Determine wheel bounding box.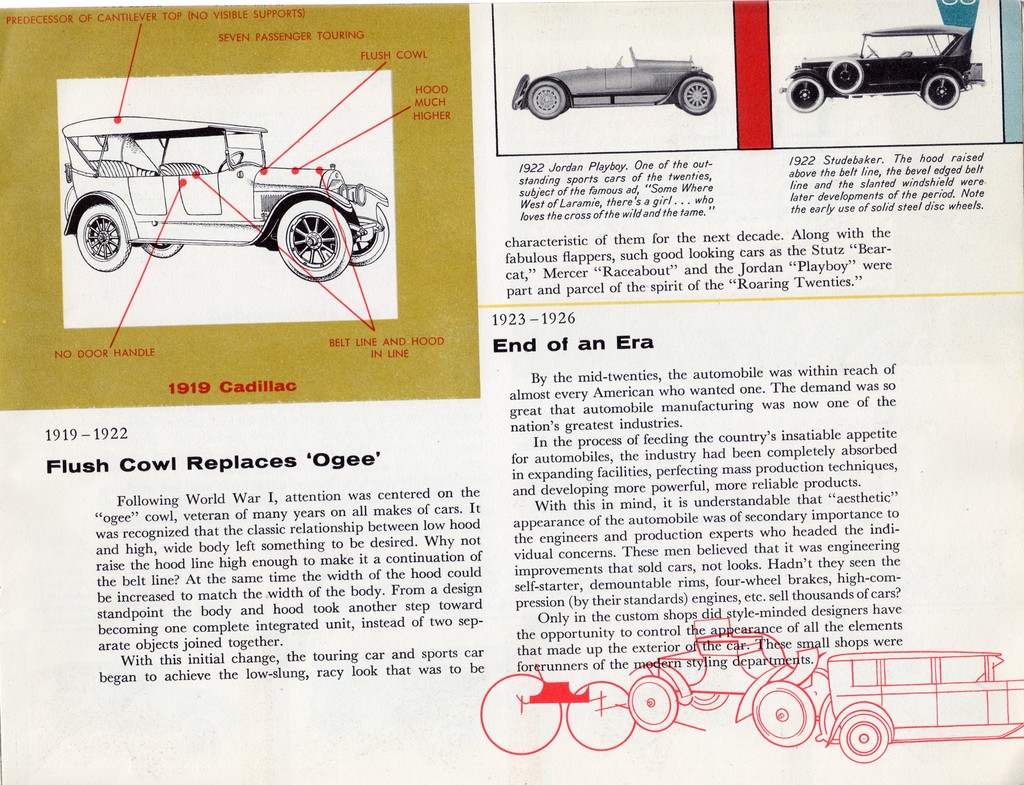
Determined: select_region(140, 241, 202, 260).
